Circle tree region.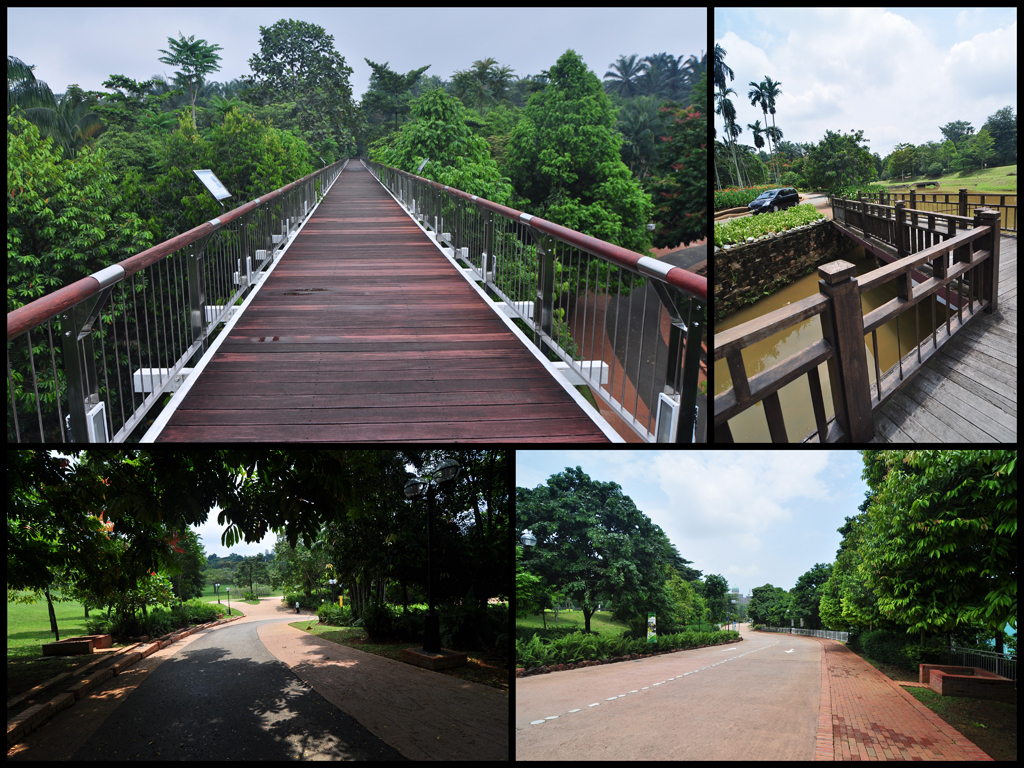
Region: region(693, 574, 737, 625).
